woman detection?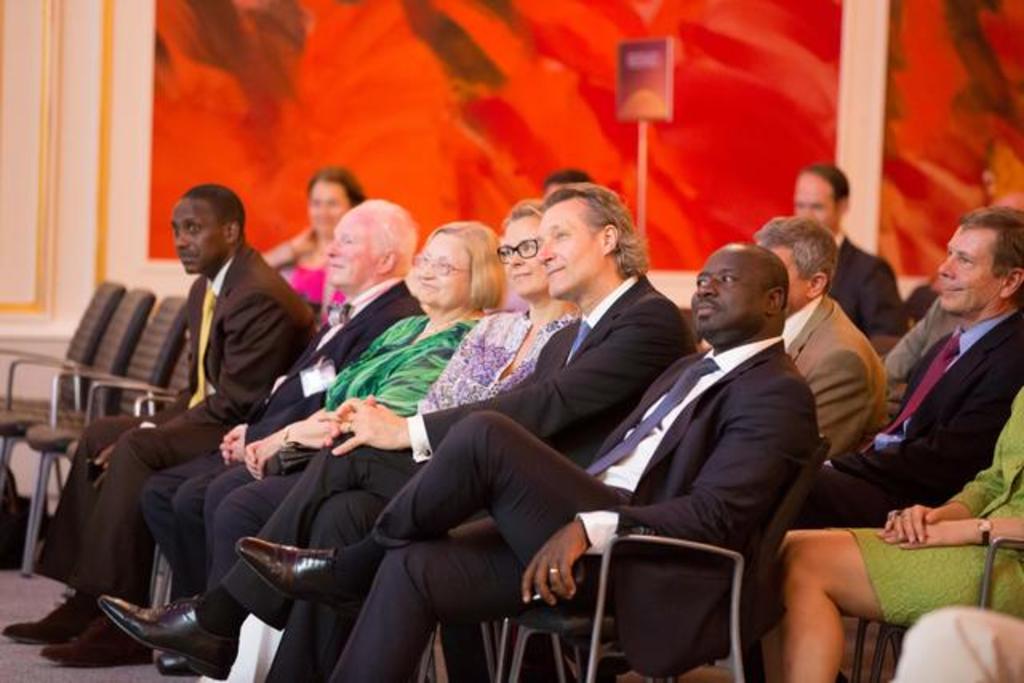
<box>258,163,368,312</box>
